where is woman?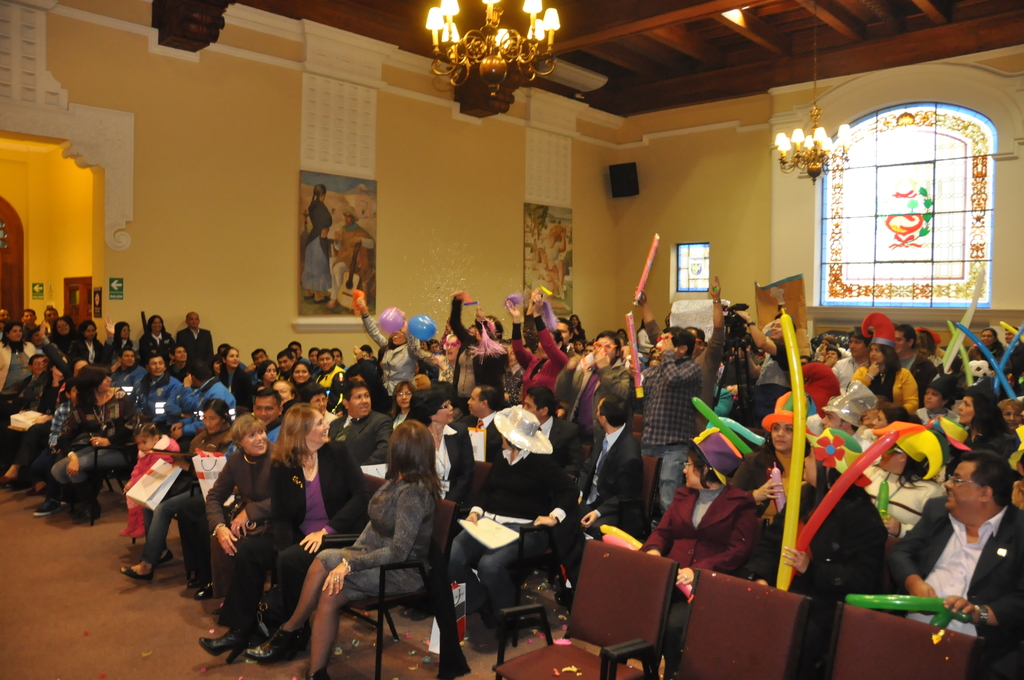
left=849, top=312, right=922, bottom=425.
